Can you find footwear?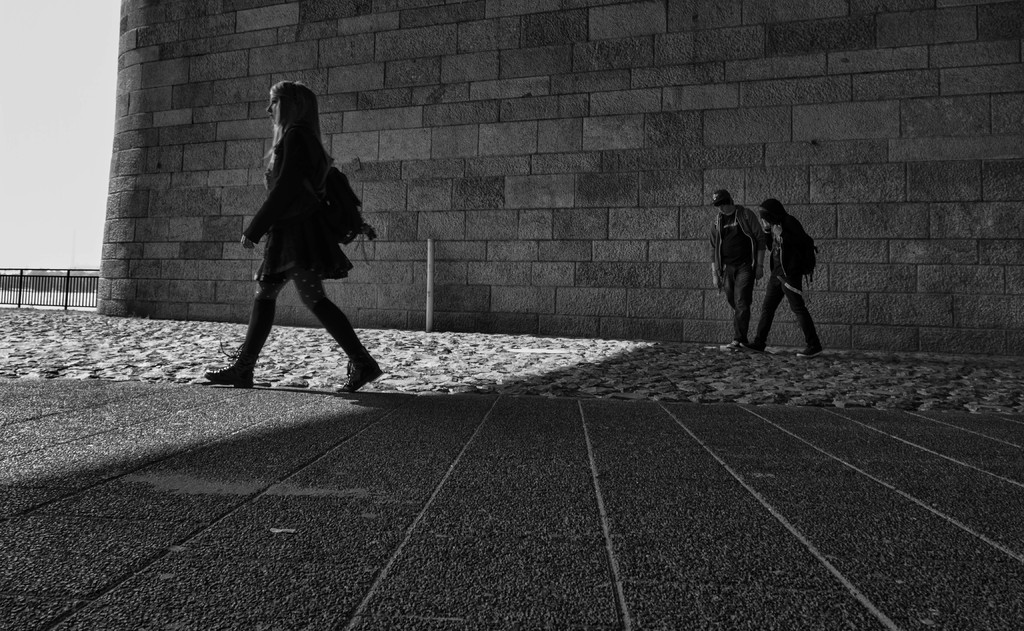
Yes, bounding box: rect(202, 297, 271, 389).
